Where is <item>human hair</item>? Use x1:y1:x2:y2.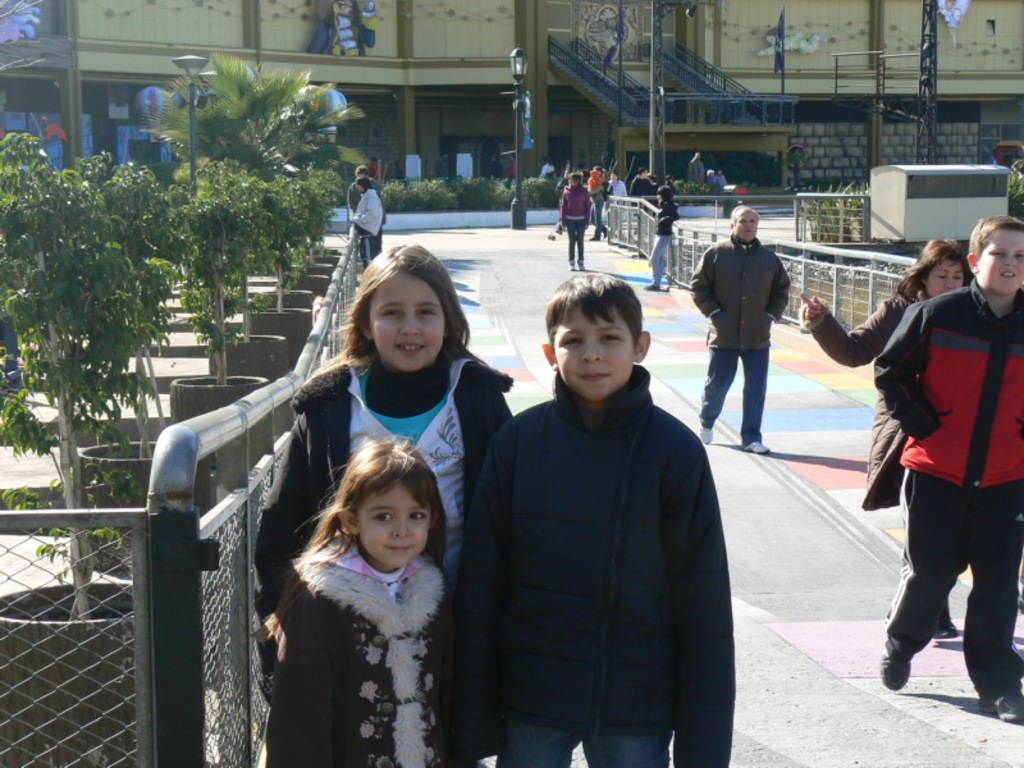
564:170:580:184.
